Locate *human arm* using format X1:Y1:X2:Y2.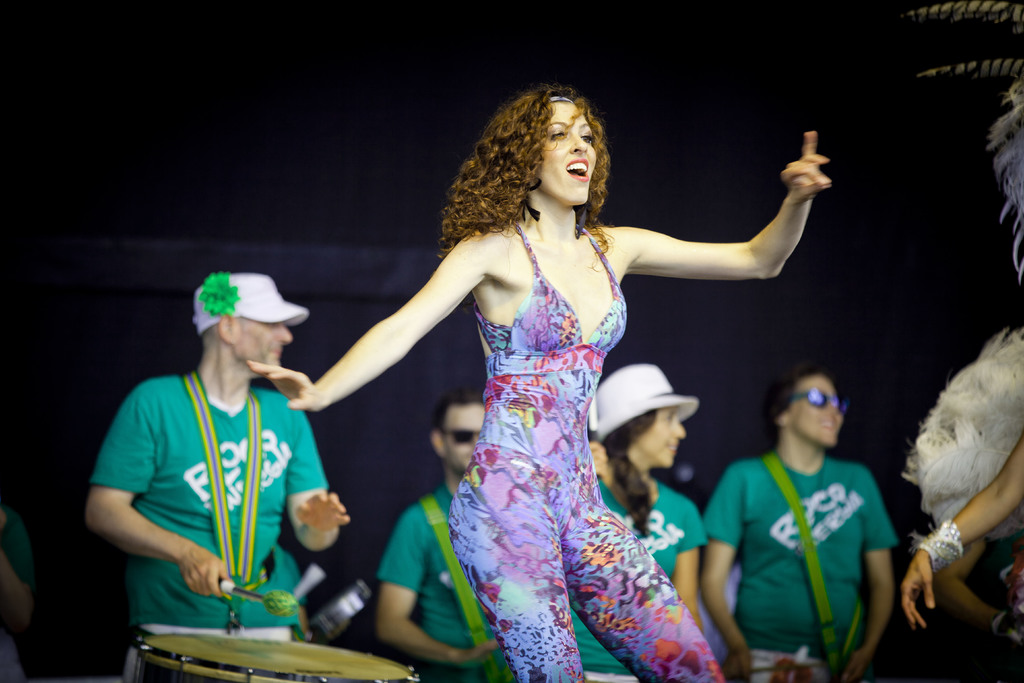
79:386:245:602.
